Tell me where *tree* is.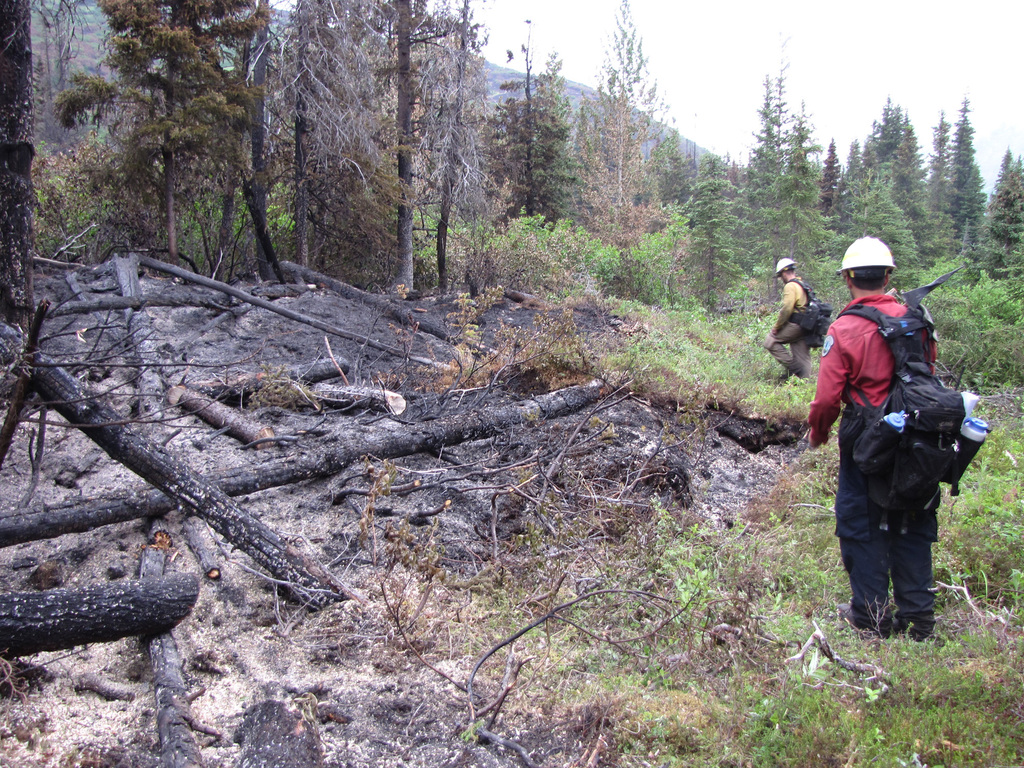
*tree* is at Rect(867, 90, 900, 170).
